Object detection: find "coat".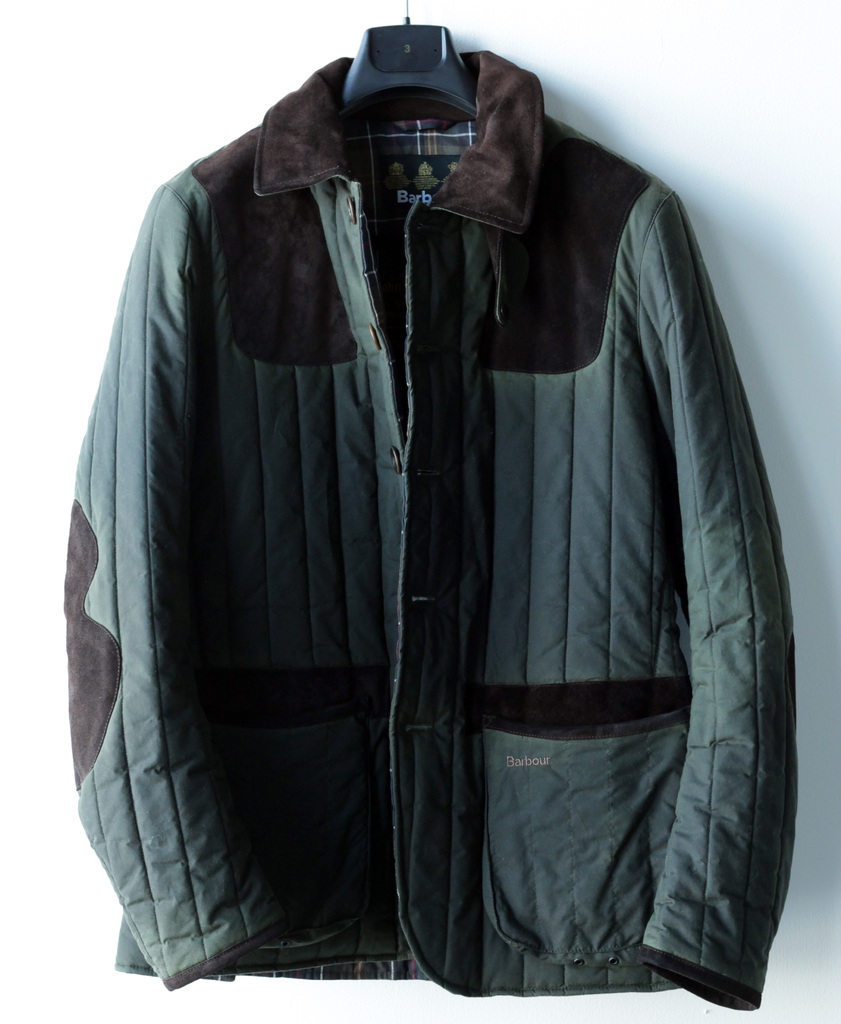
65/30/775/959.
